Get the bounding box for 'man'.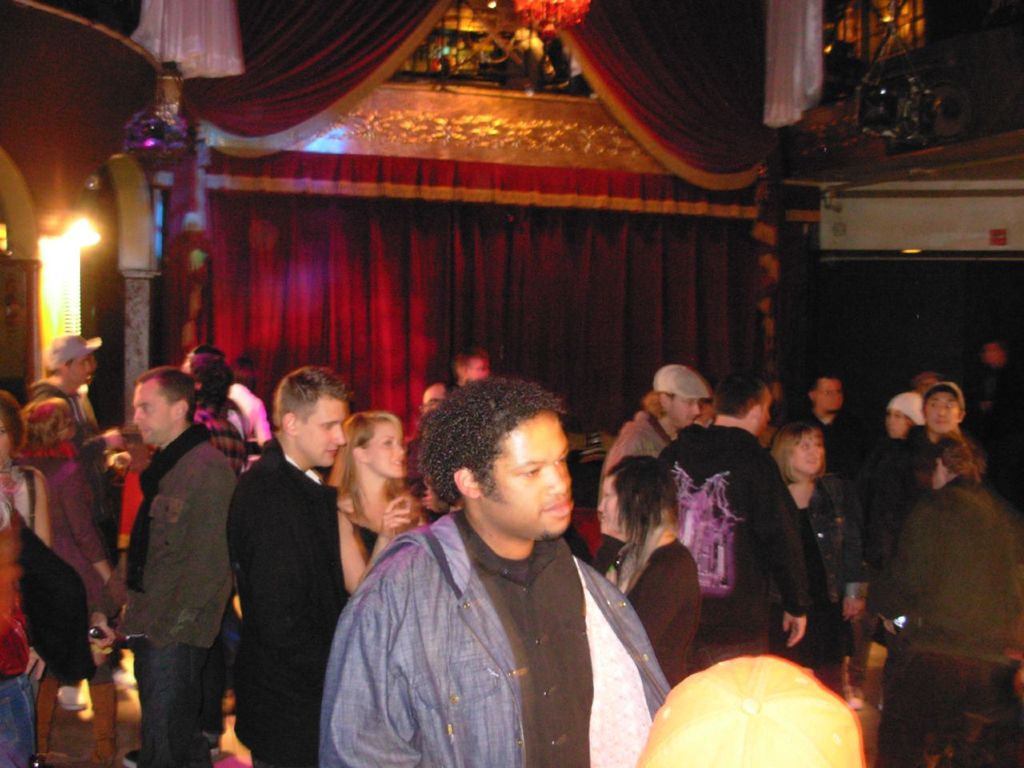
<box>794,374,866,494</box>.
